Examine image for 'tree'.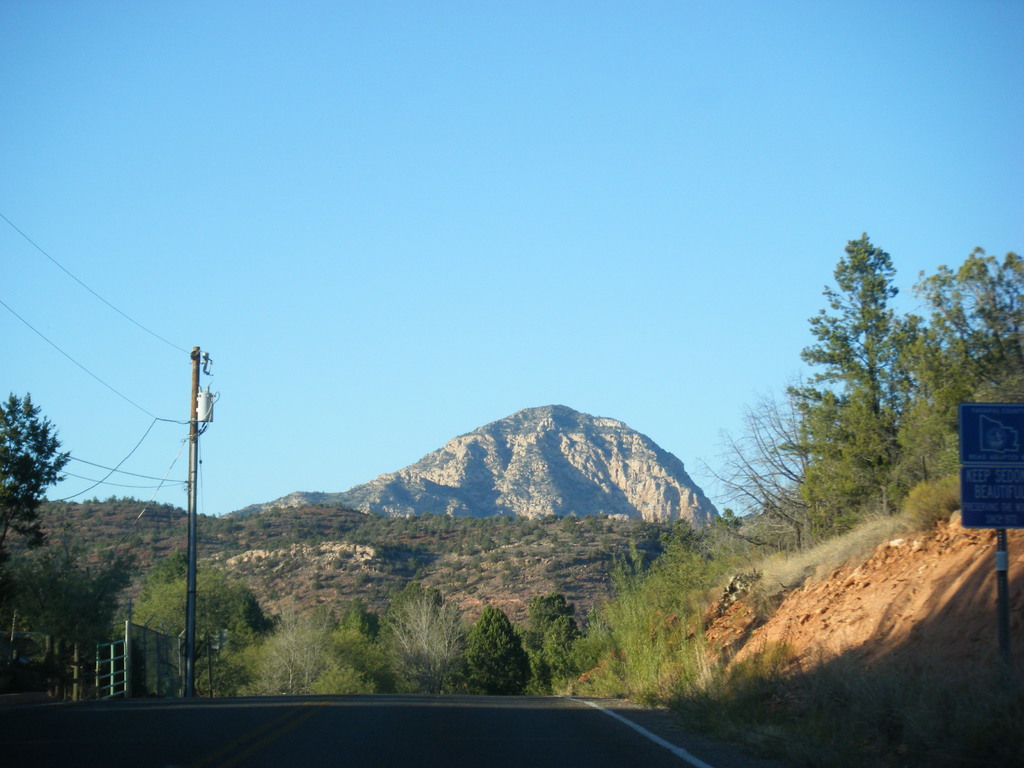
Examination result: bbox(379, 577, 457, 691).
